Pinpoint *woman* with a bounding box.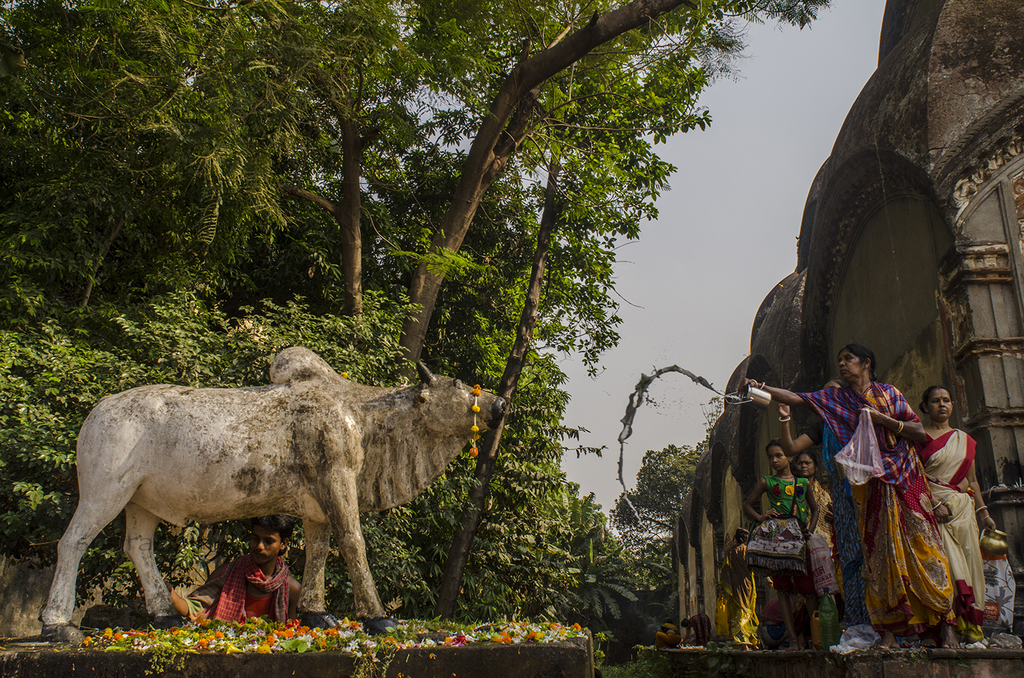
pyautogui.locateOnScreen(654, 618, 679, 648).
